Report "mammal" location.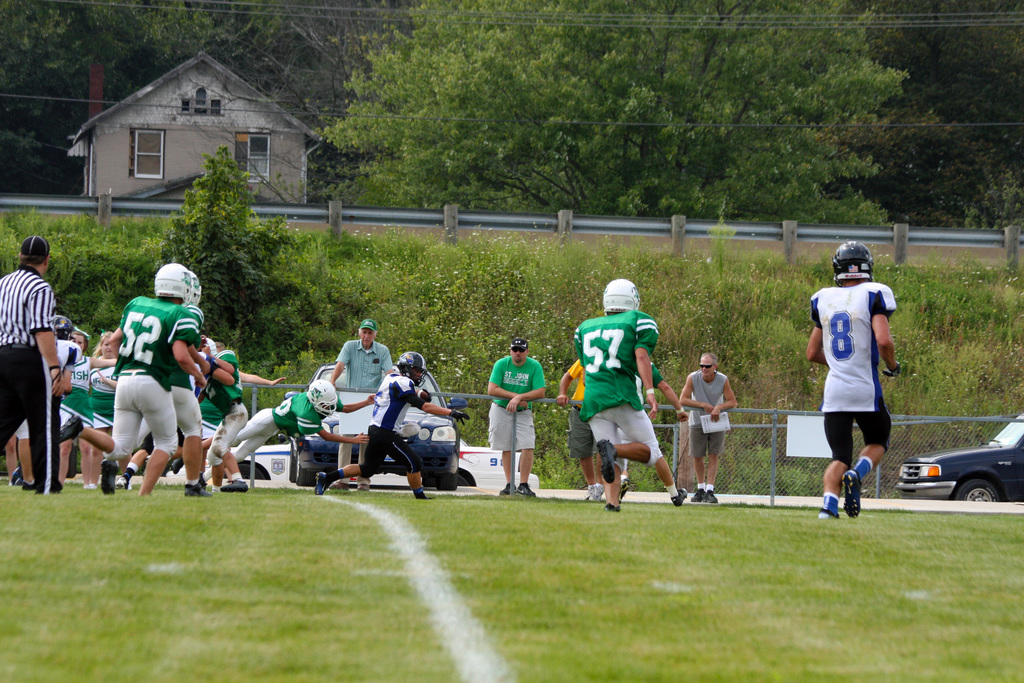
Report: left=0, top=233, right=65, bottom=493.
